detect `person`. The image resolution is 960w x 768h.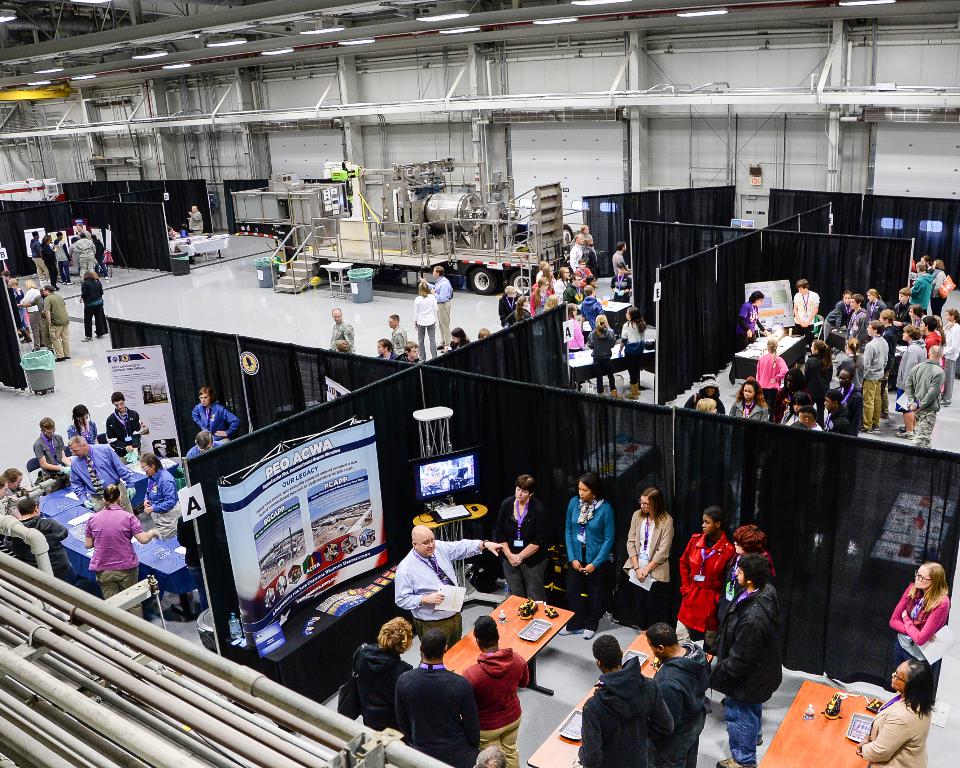
bbox=(412, 281, 436, 360).
